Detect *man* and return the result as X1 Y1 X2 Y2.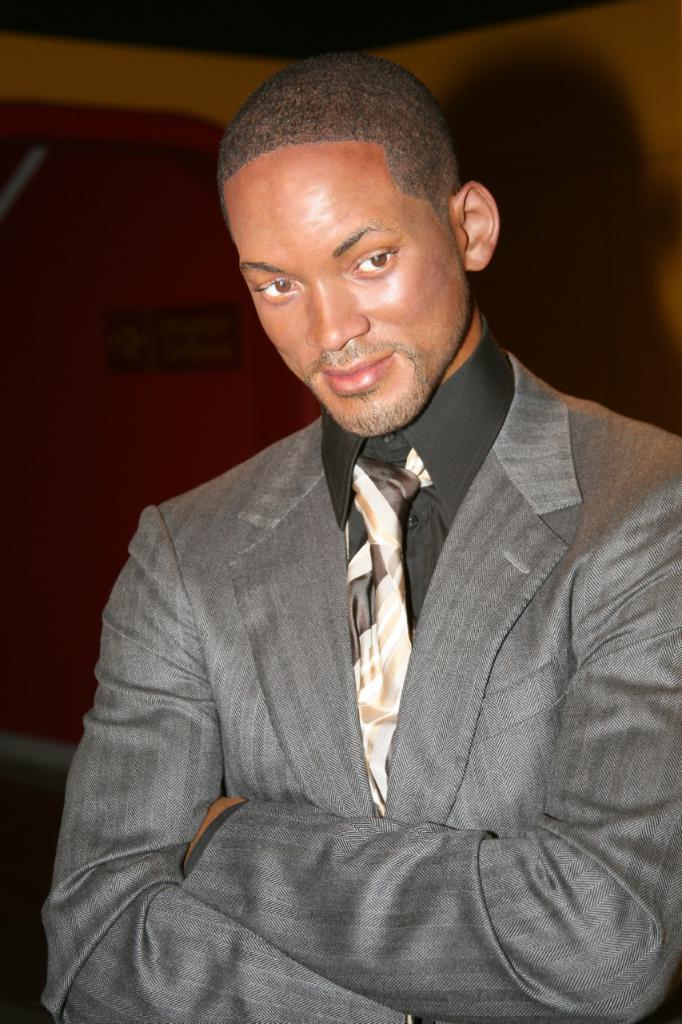
88 56 653 1023.
